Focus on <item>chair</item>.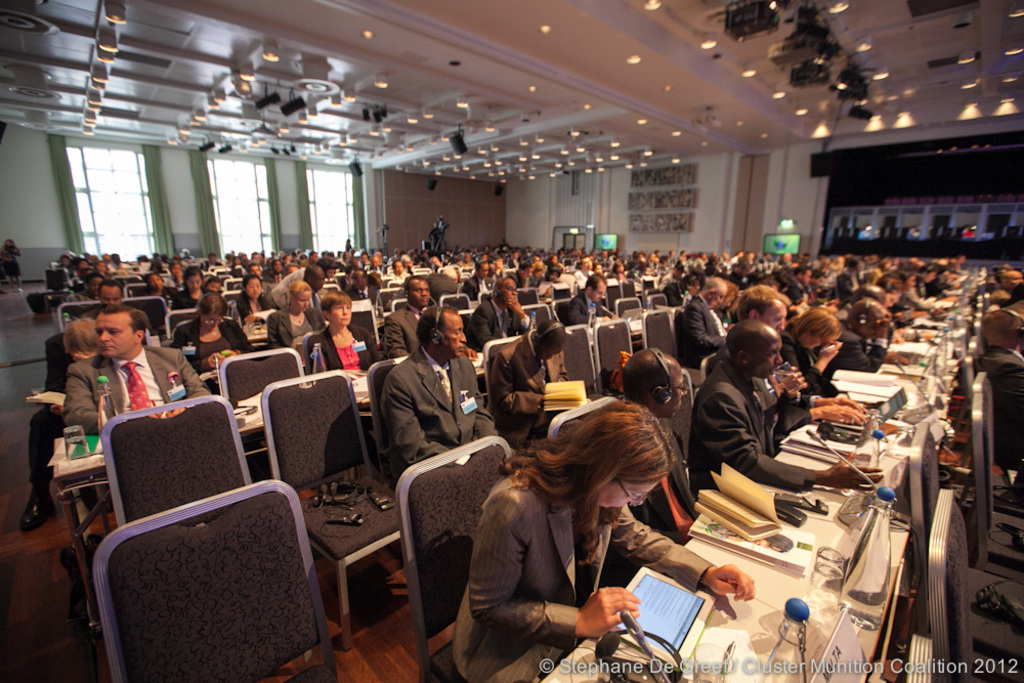
Focused at <box>162,309,203,334</box>.
